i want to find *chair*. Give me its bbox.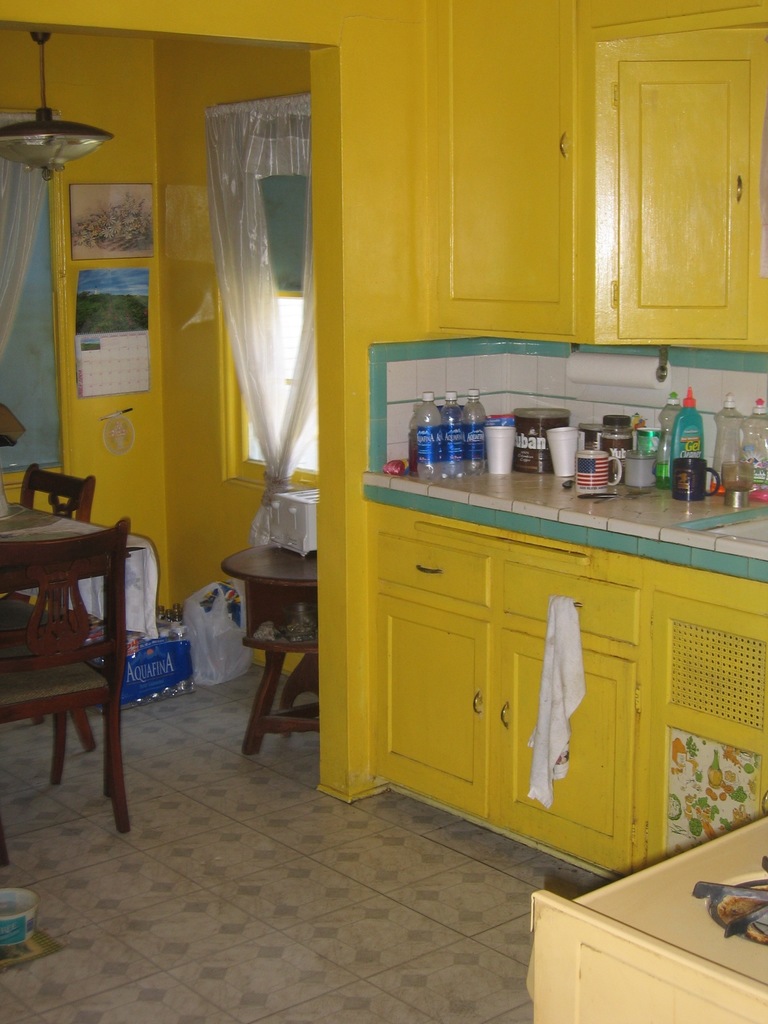
bbox=[0, 463, 98, 750].
